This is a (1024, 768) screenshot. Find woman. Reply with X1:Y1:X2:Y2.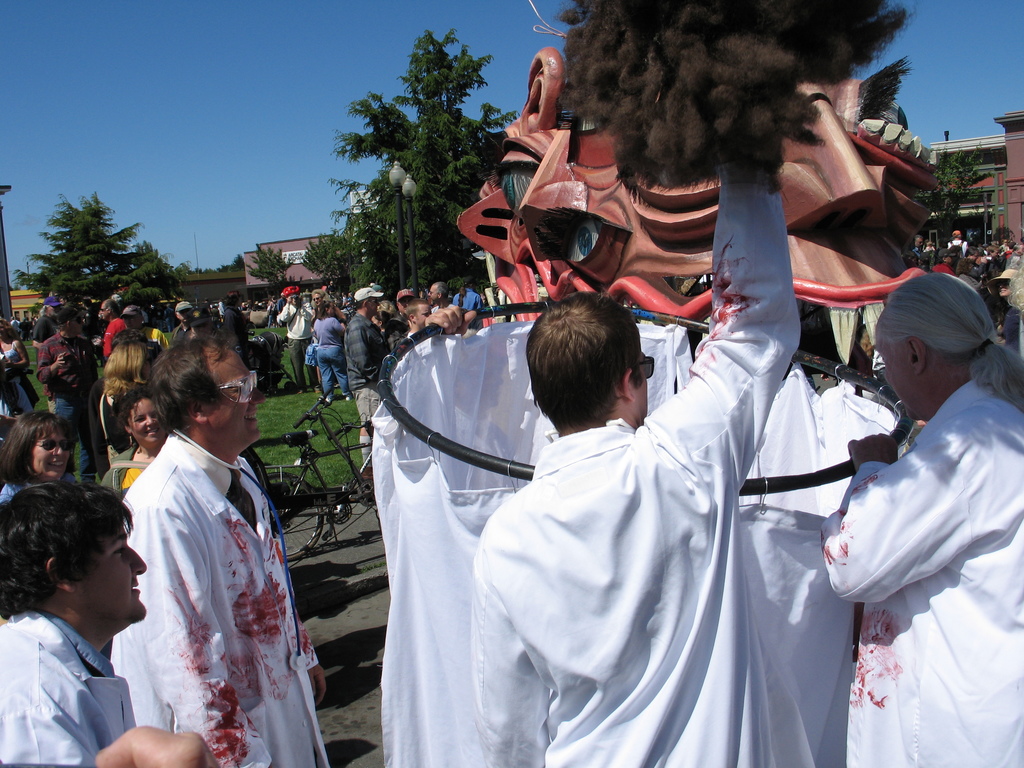
0:317:38:415.
